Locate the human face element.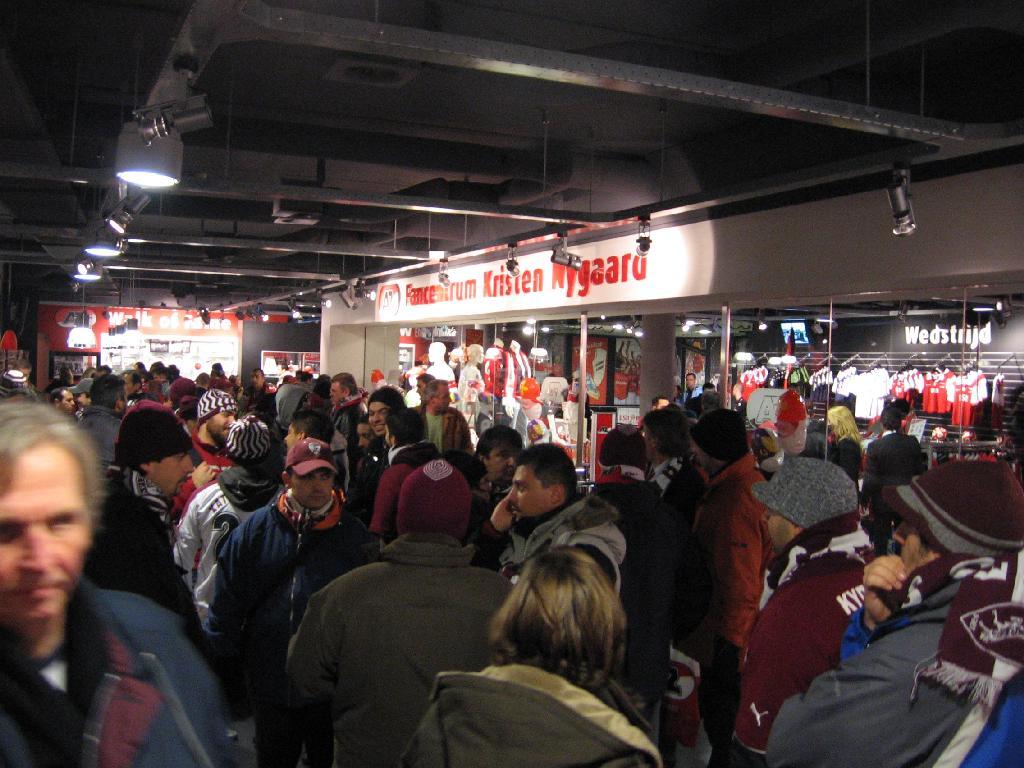
Element bbox: crop(292, 470, 333, 507).
